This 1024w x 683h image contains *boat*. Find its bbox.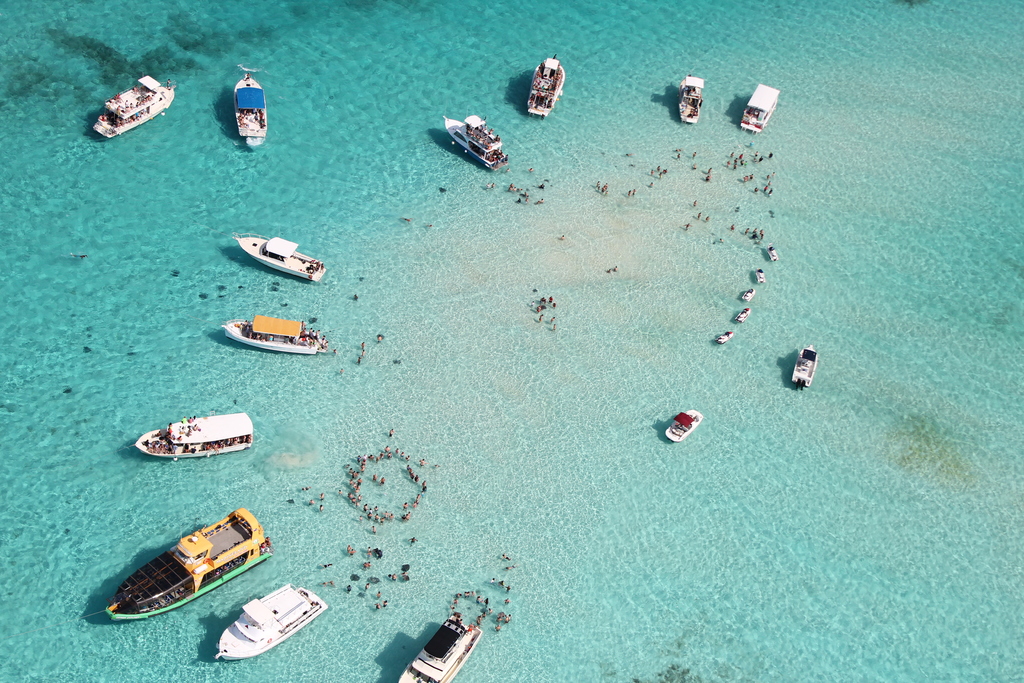
[left=770, top=248, right=774, bottom=262].
